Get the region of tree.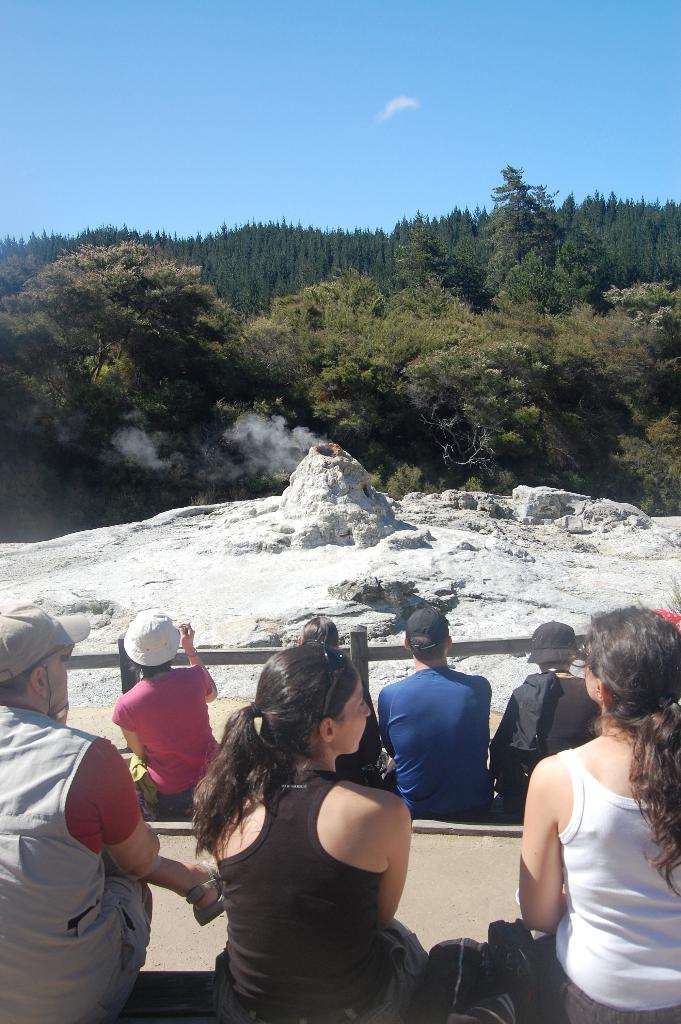
482,159,546,292.
